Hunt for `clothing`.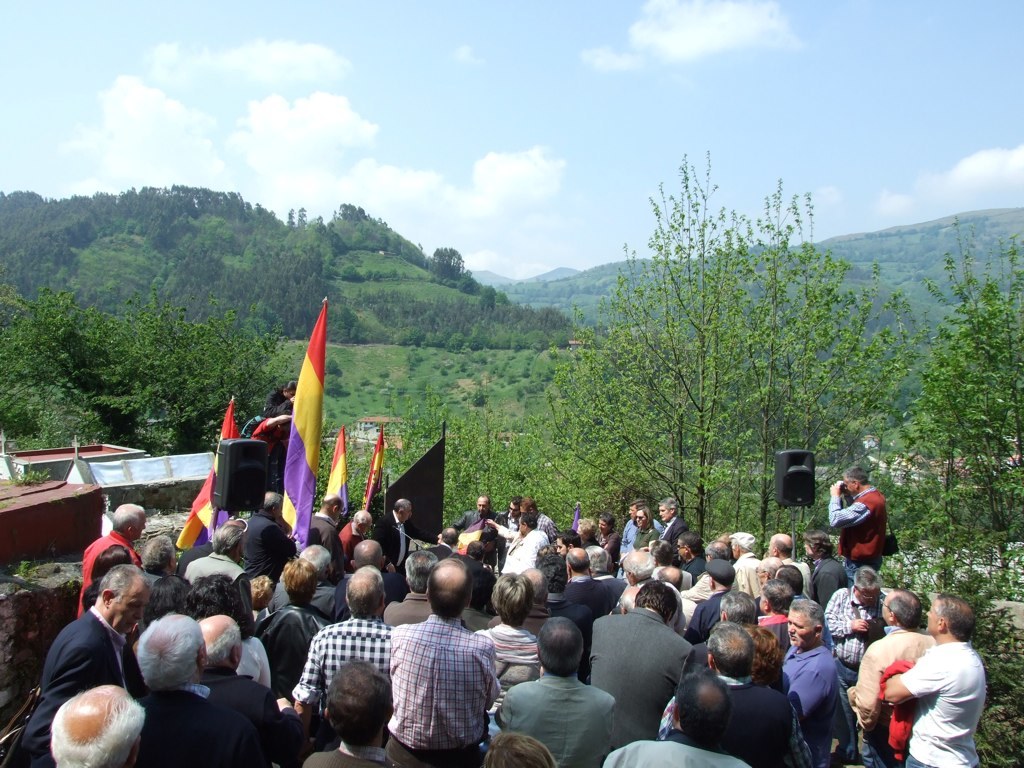
Hunted down at [632,529,657,551].
